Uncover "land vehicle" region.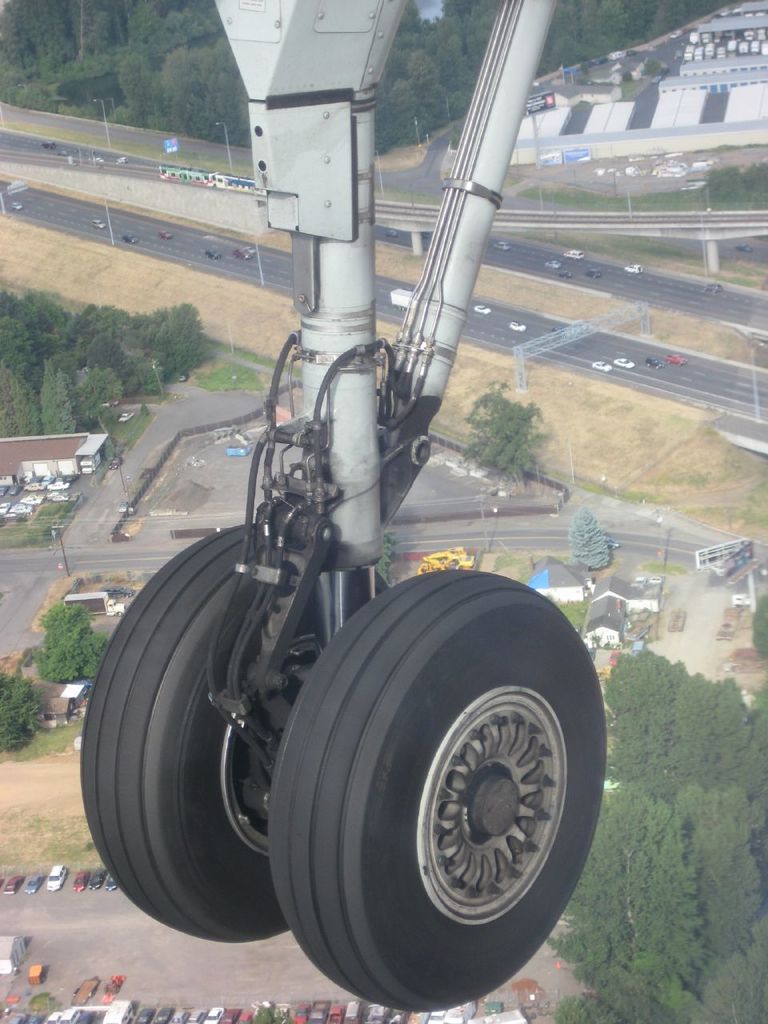
Uncovered: [x1=625, y1=261, x2=644, y2=275].
